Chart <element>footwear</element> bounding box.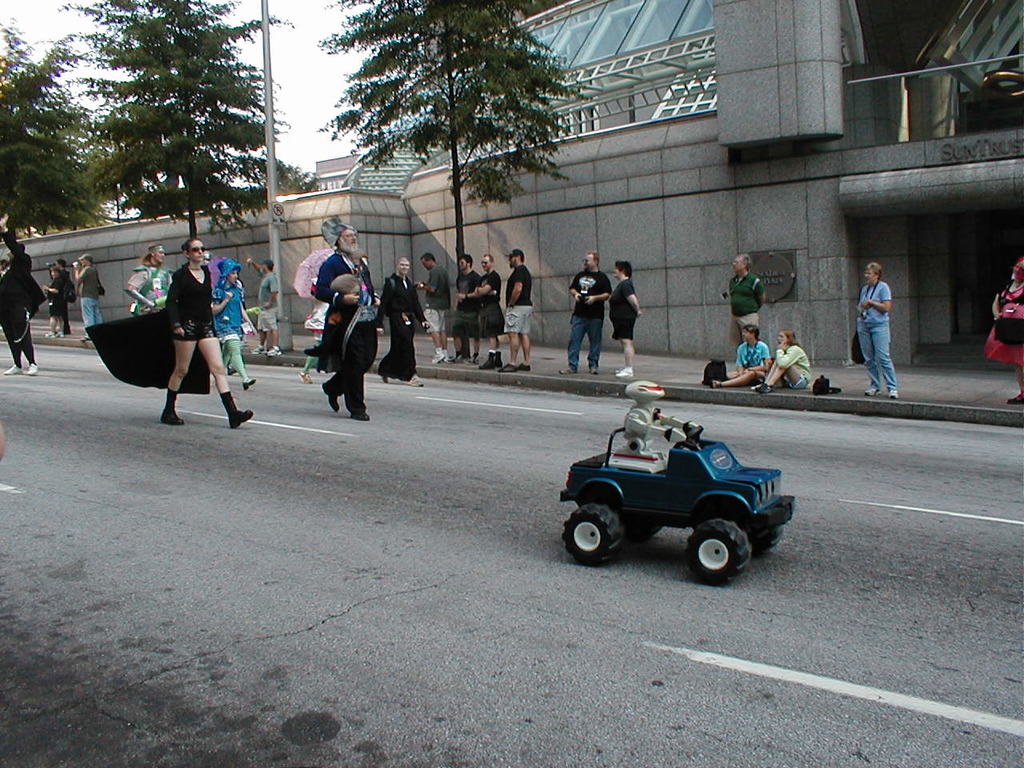
Charted: (x1=558, y1=364, x2=575, y2=374).
